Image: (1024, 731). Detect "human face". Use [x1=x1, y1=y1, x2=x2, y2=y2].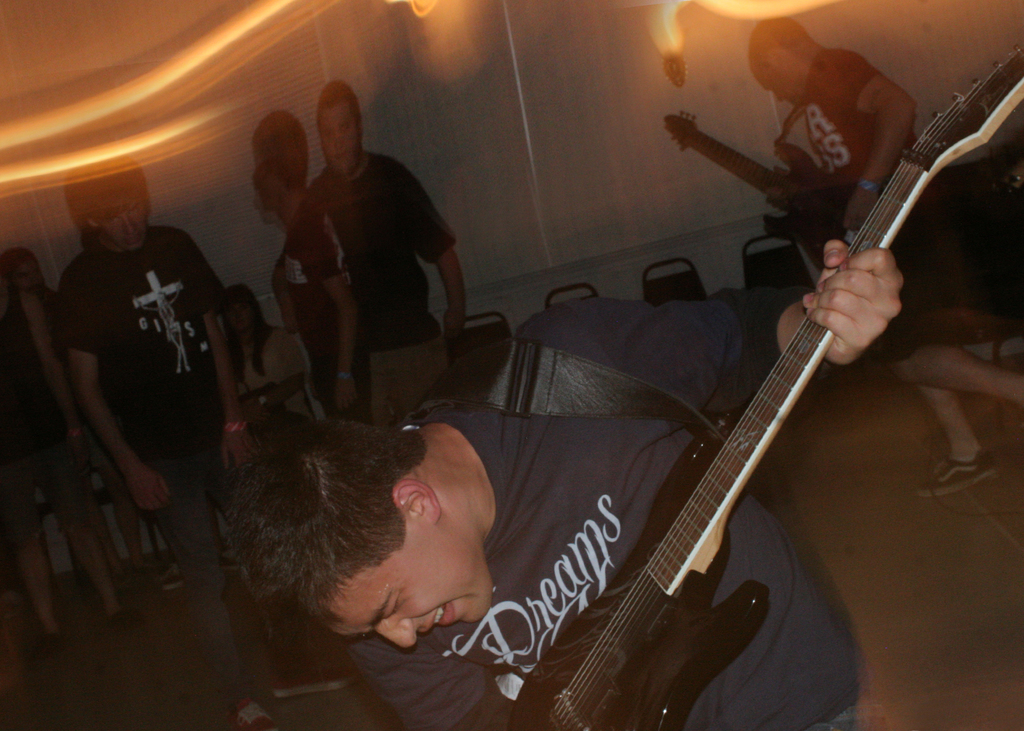
[x1=97, y1=191, x2=150, y2=257].
